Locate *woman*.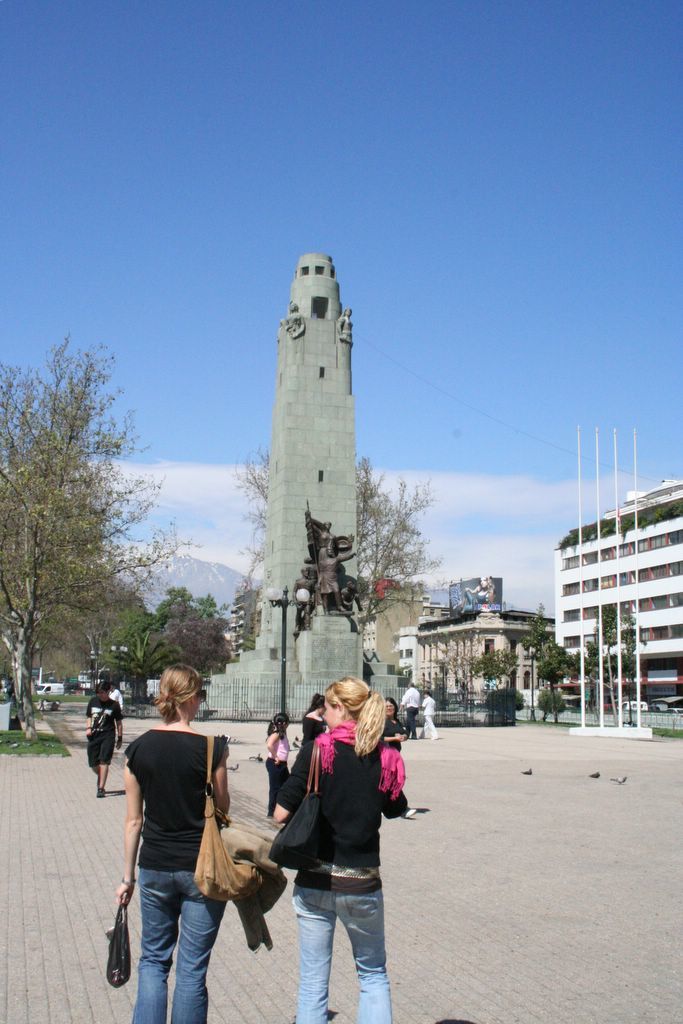
Bounding box: (x1=254, y1=657, x2=412, y2=1017).
